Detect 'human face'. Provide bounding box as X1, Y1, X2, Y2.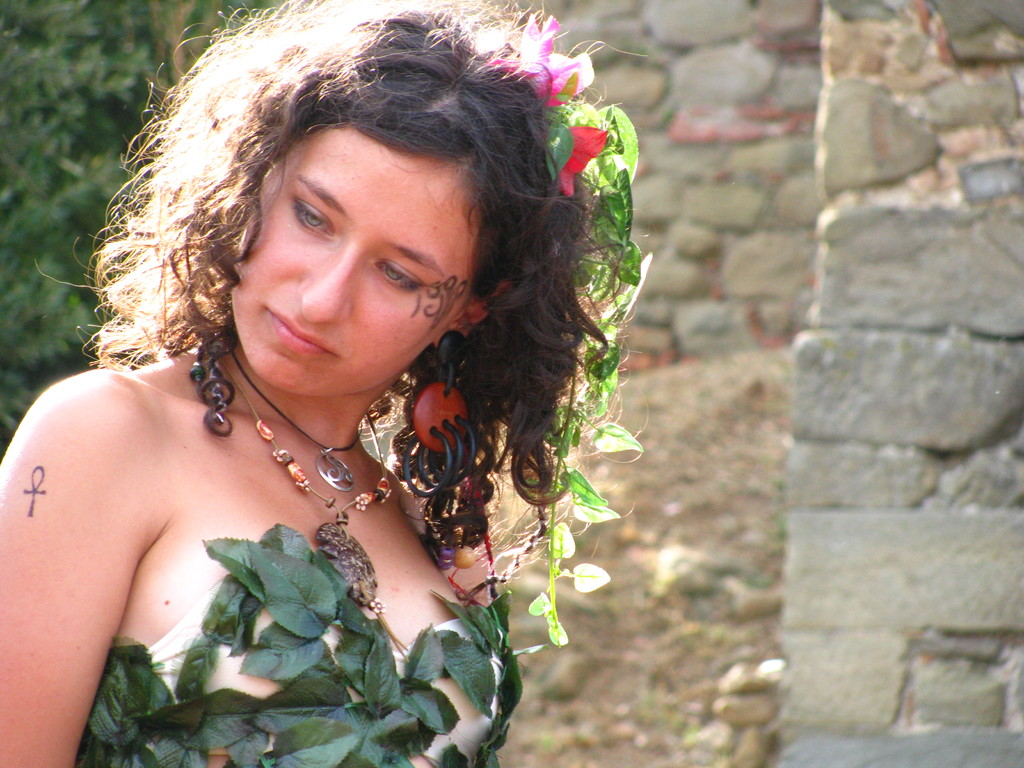
232, 127, 472, 401.
